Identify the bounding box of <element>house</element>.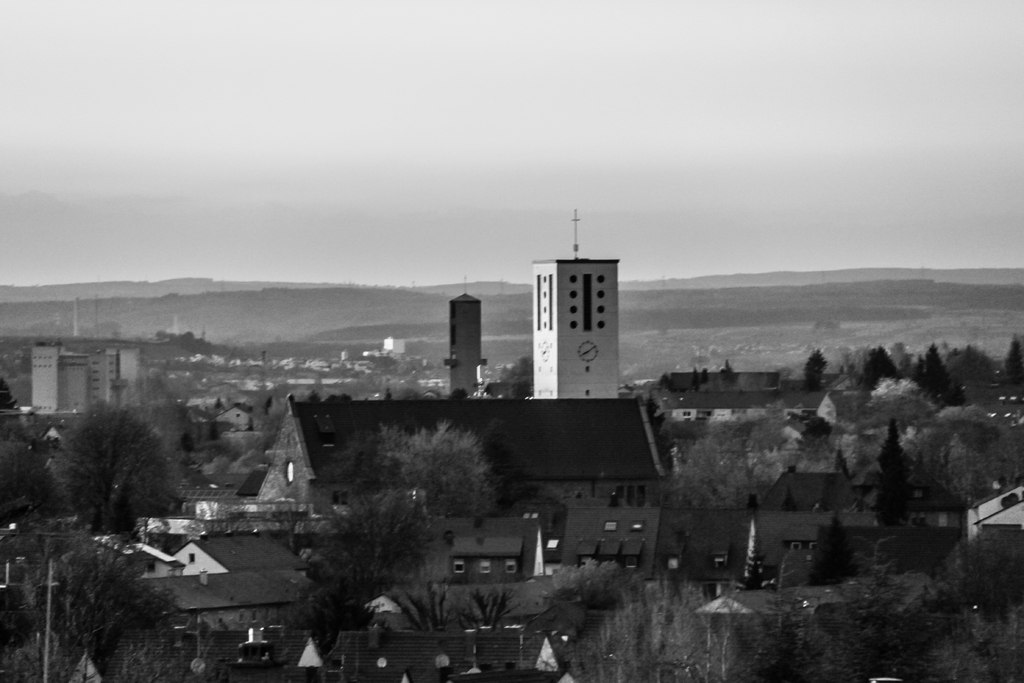
{"x1": 175, "y1": 533, "x2": 313, "y2": 573}.
